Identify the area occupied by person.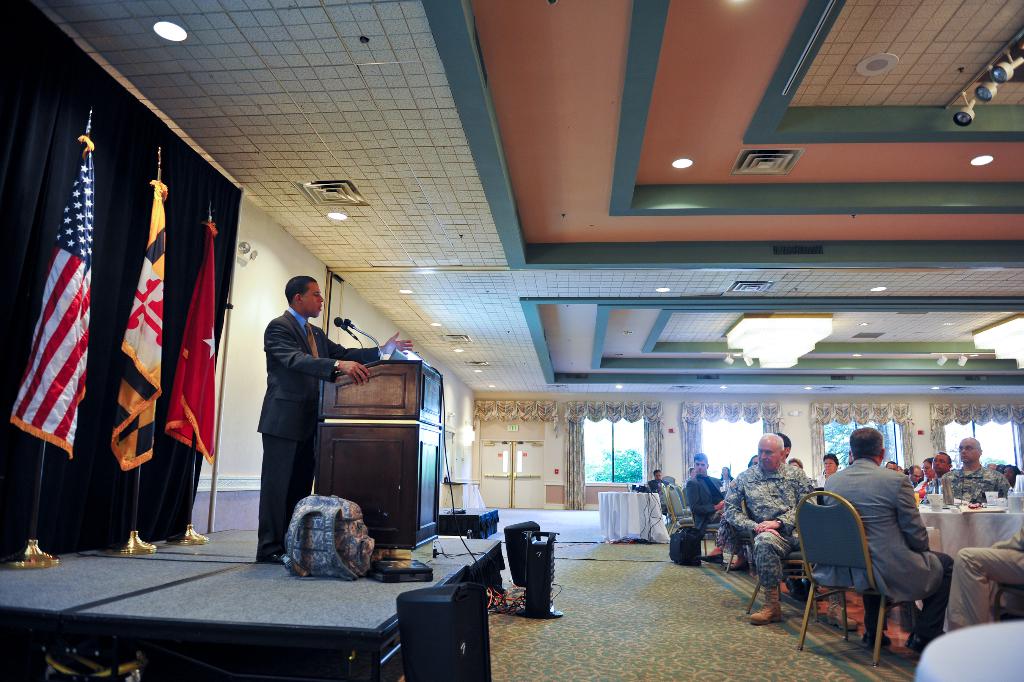
Area: BBox(916, 458, 945, 485).
